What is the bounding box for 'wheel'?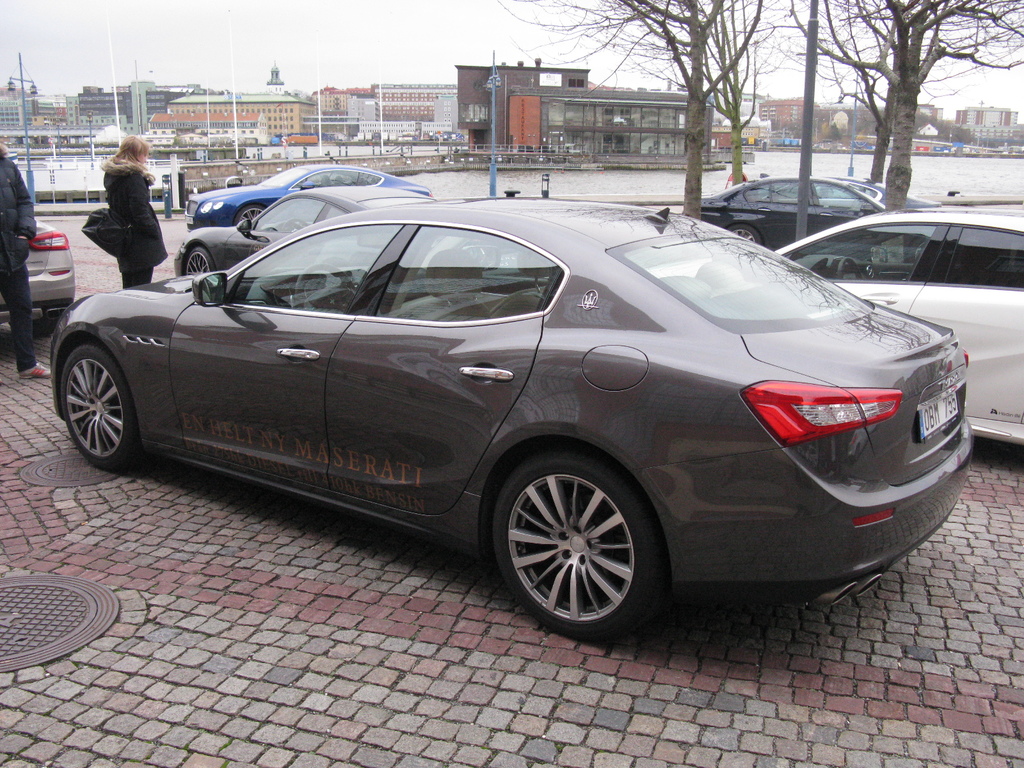
BBox(184, 247, 215, 276).
